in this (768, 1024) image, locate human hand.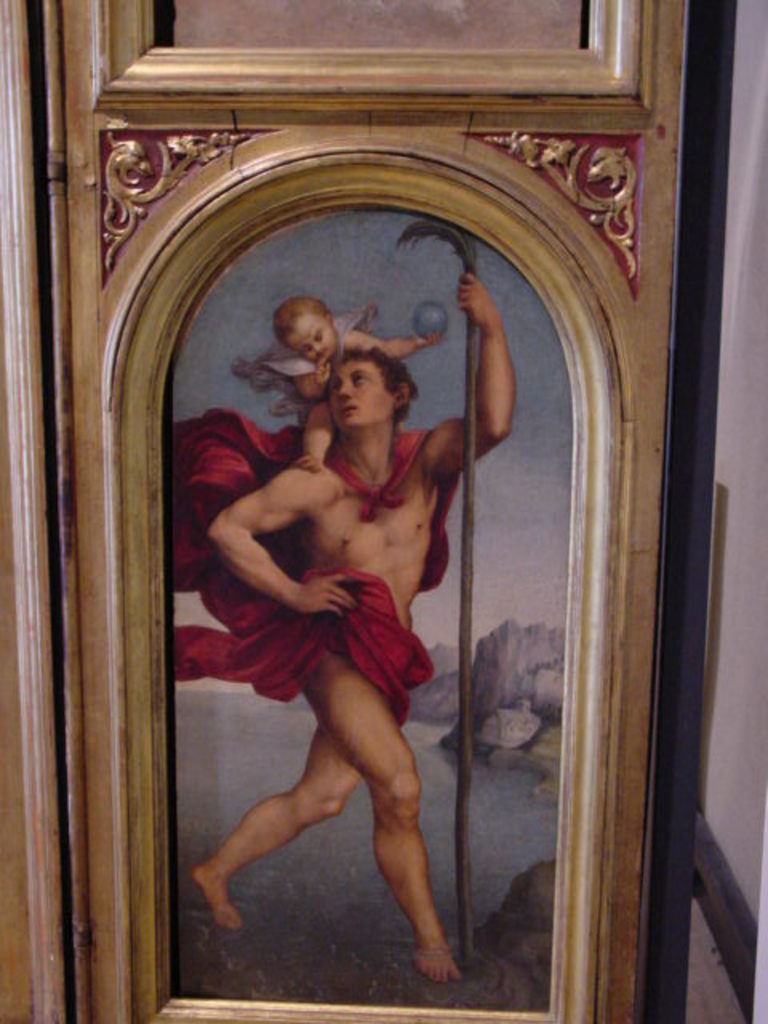
Bounding box: select_region(293, 573, 358, 621).
